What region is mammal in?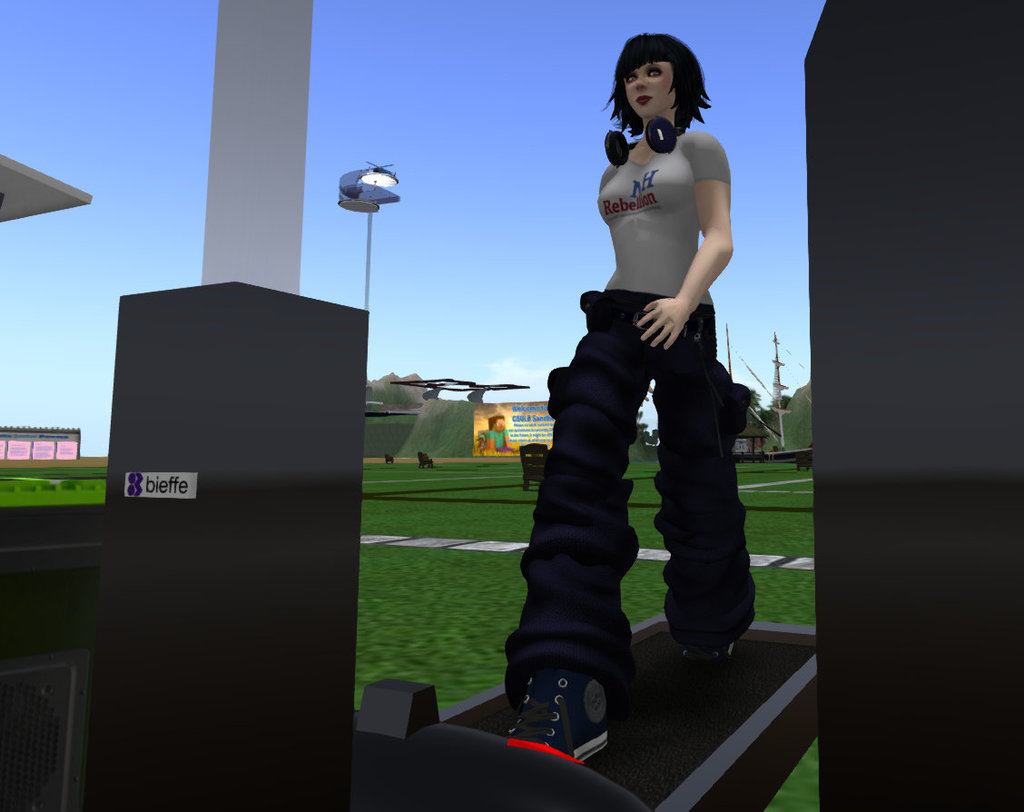
bbox(476, 413, 517, 452).
